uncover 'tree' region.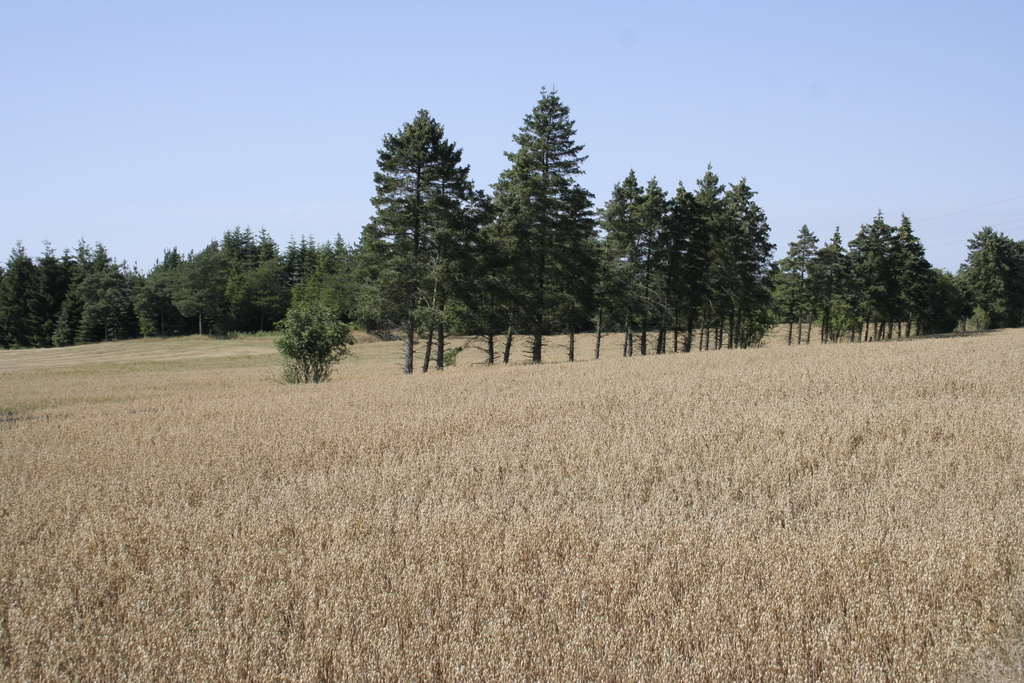
Uncovered: x1=353 y1=95 x2=480 y2=373.
